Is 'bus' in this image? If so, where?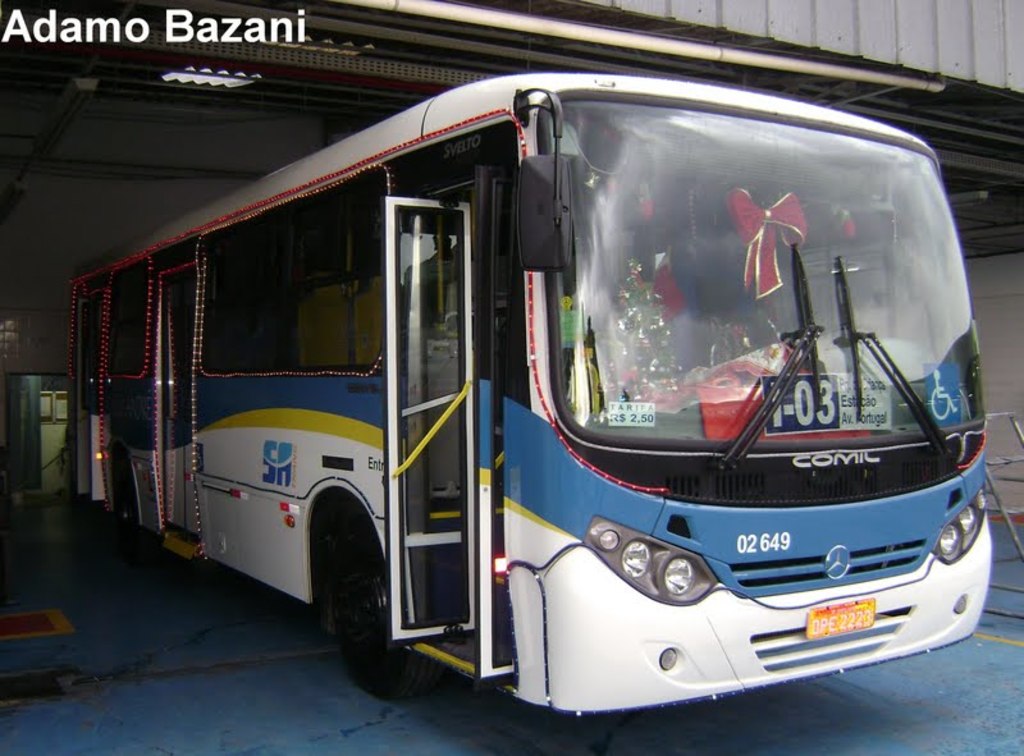
Yes, at {"x1": 67, "y1": 73, "x2": 992, "y2": 715}.
